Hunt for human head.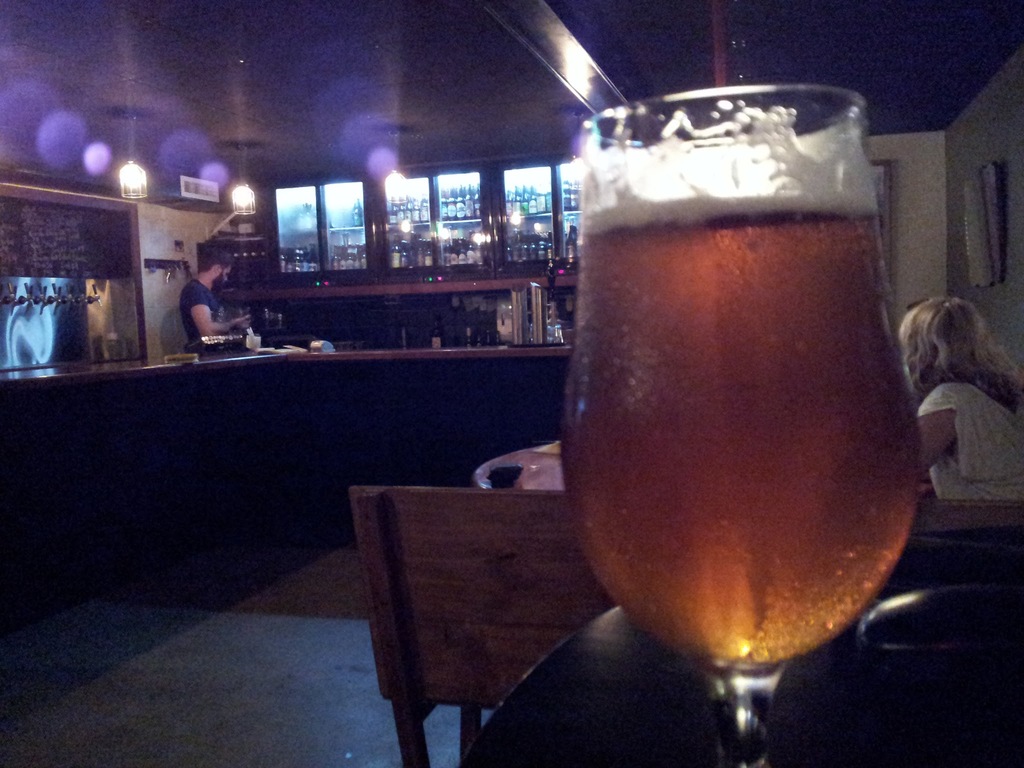
Hunted down at (left=200, top=246, right=232, bottom=290).
